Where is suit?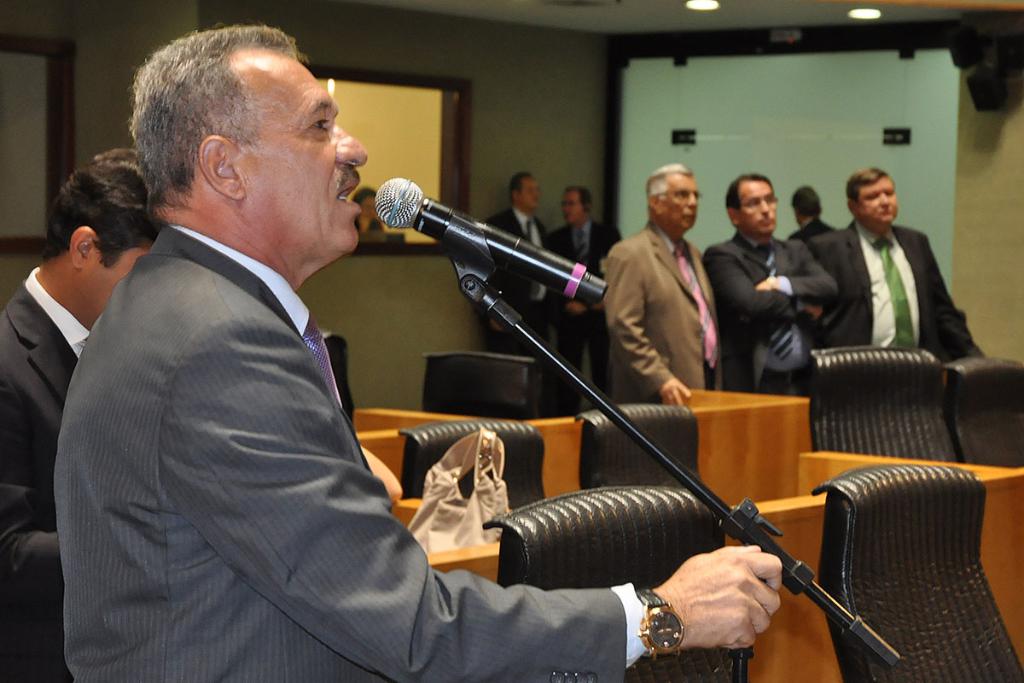
(51, 223, 646, 682).
